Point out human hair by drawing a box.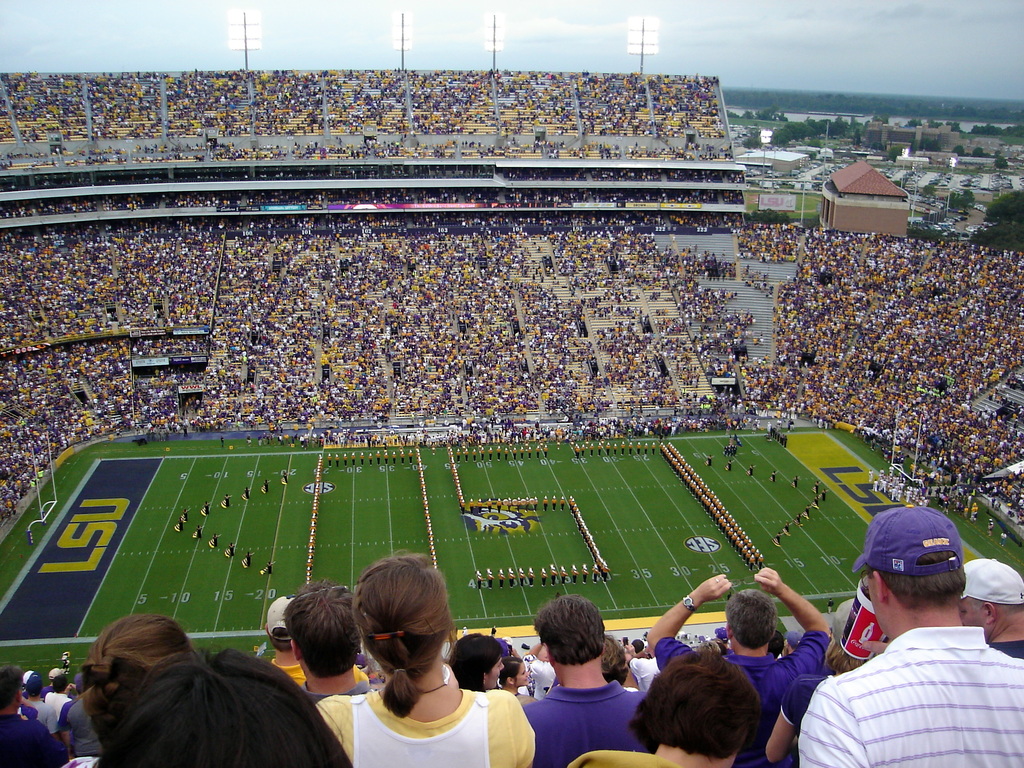
(left=632, top=639, right=644, bottom=657).
